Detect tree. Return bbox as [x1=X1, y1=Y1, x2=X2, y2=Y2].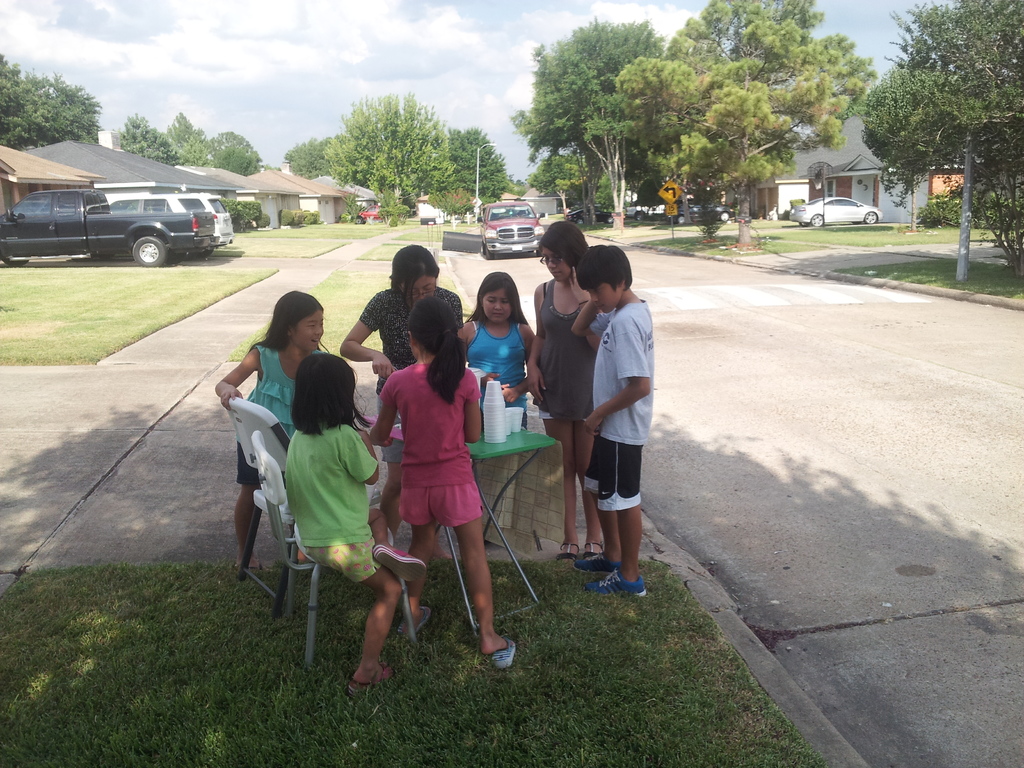
[x1=285, y1=137, x2=342, y2=184].
